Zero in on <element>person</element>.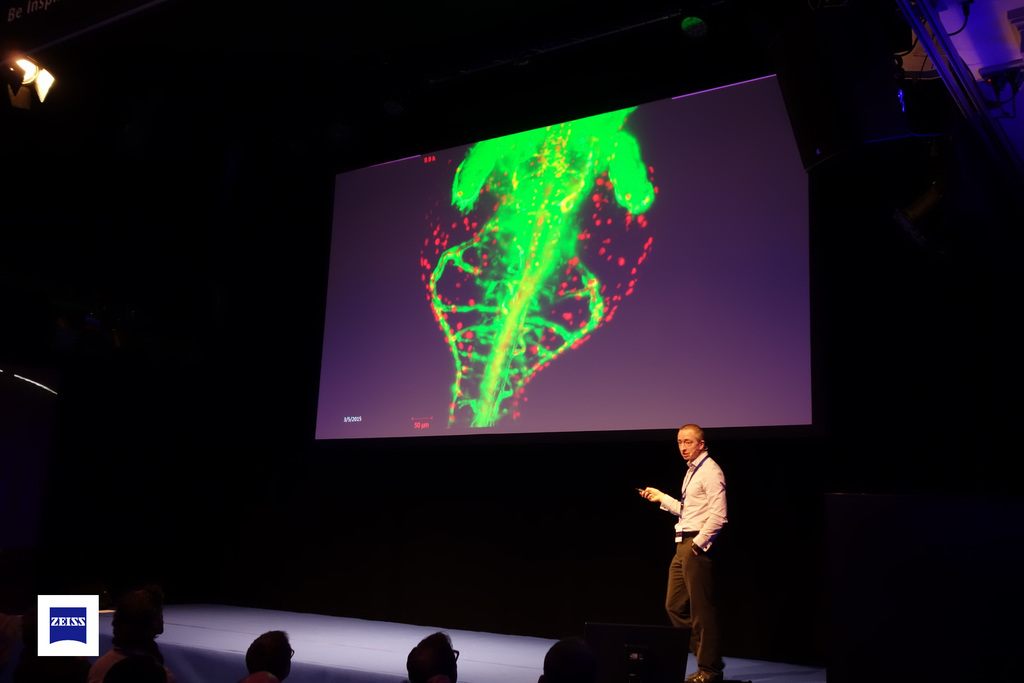
Zeroed in: BBox(243, 627, 295, 682).
